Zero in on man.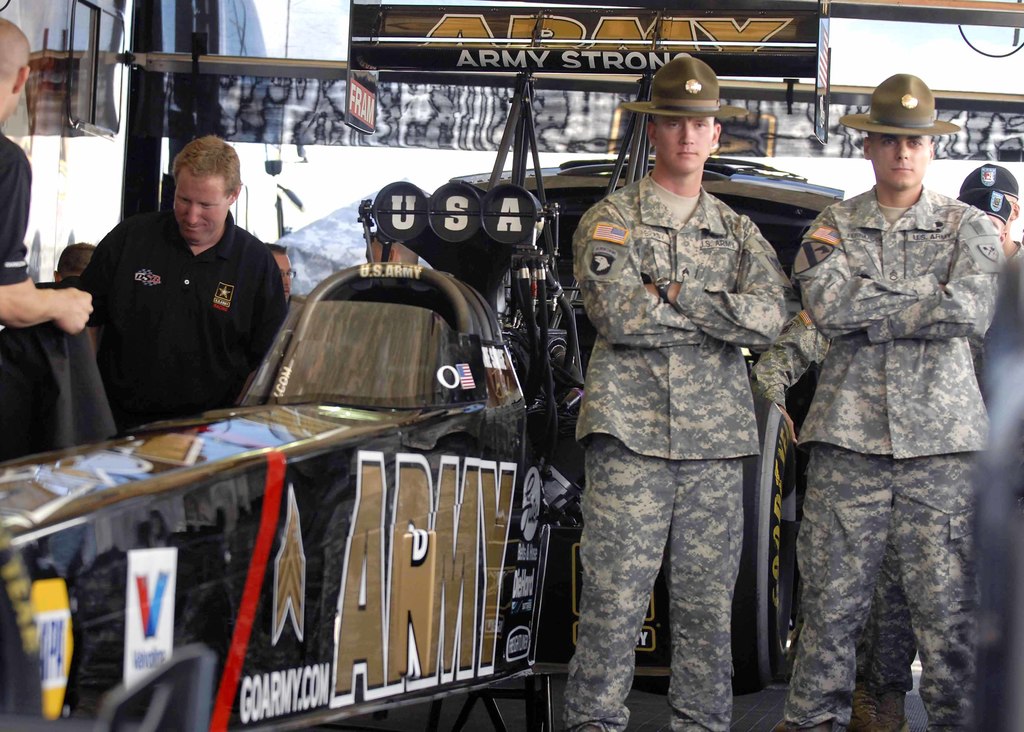
Zeroed in: crop(0, 15, 90, 462).
